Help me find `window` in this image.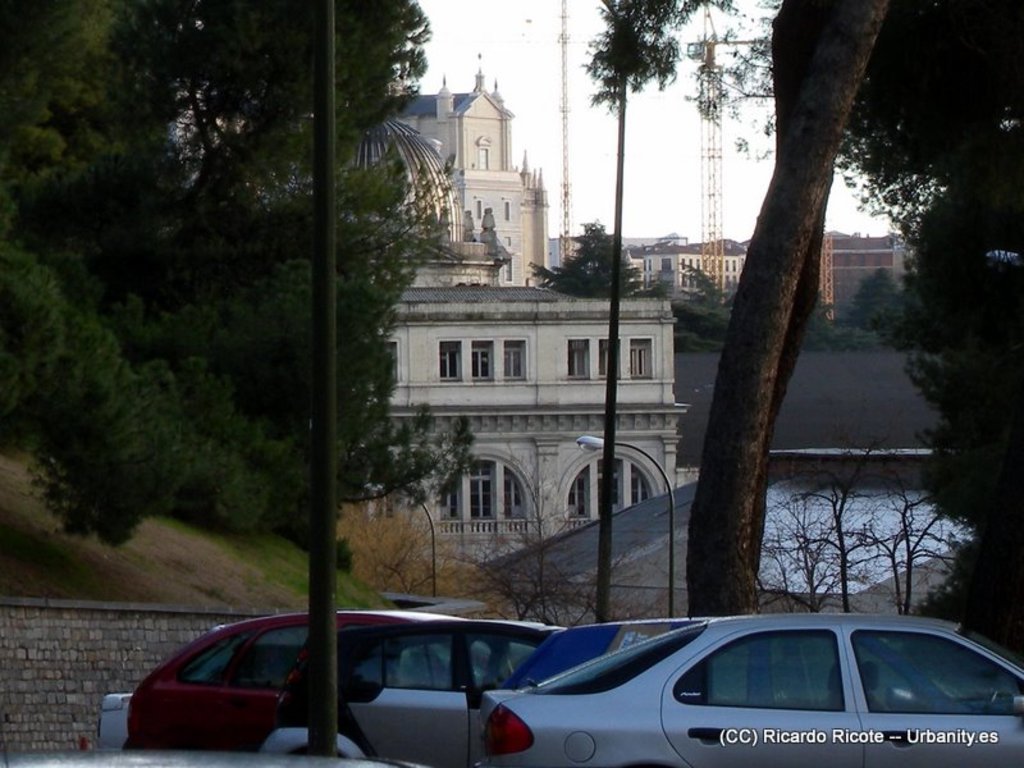
Found it: x1=503, y1=198, x2=515, y2=220.
